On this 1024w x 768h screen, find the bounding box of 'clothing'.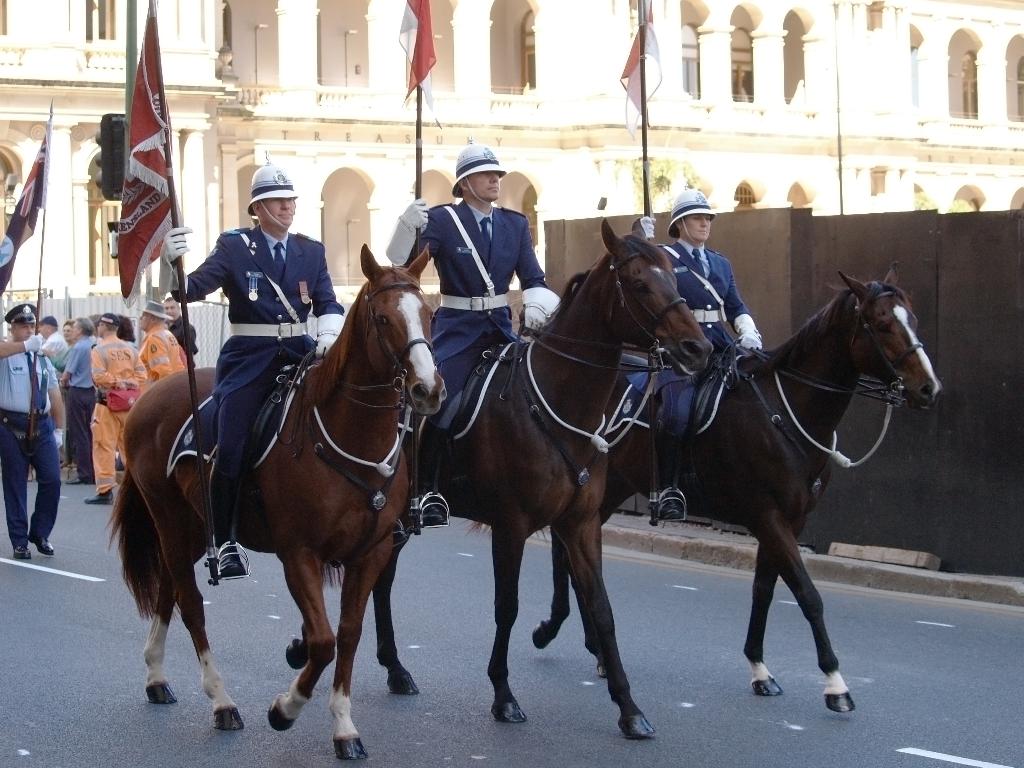
Bounding box: BBox(48, 326, 109, 480).
